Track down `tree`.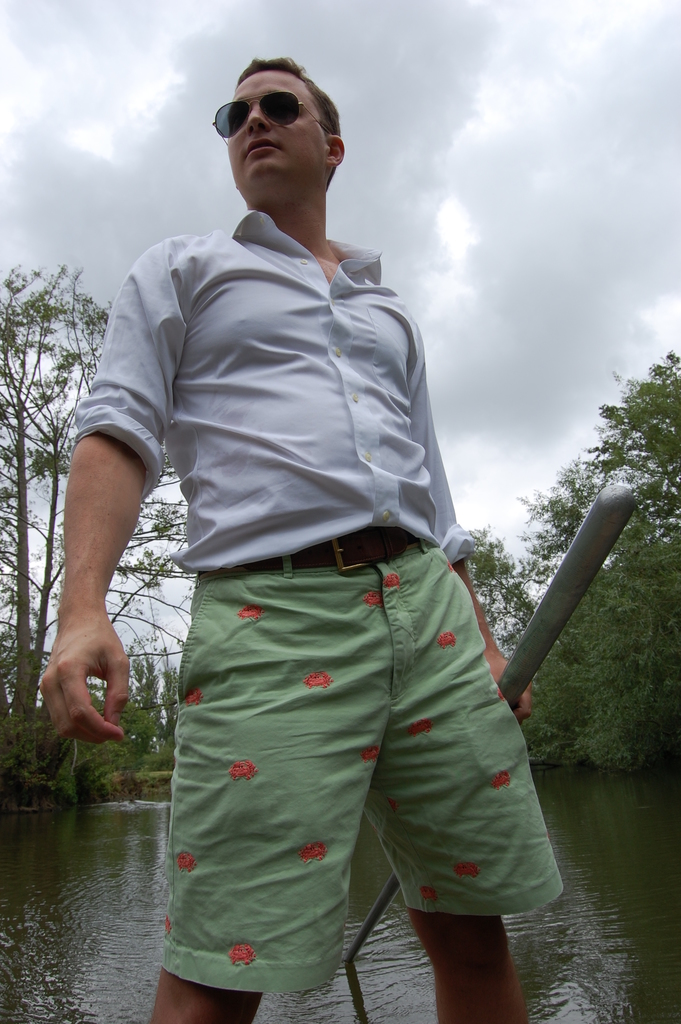
Tracked to 0/262/192/723.
